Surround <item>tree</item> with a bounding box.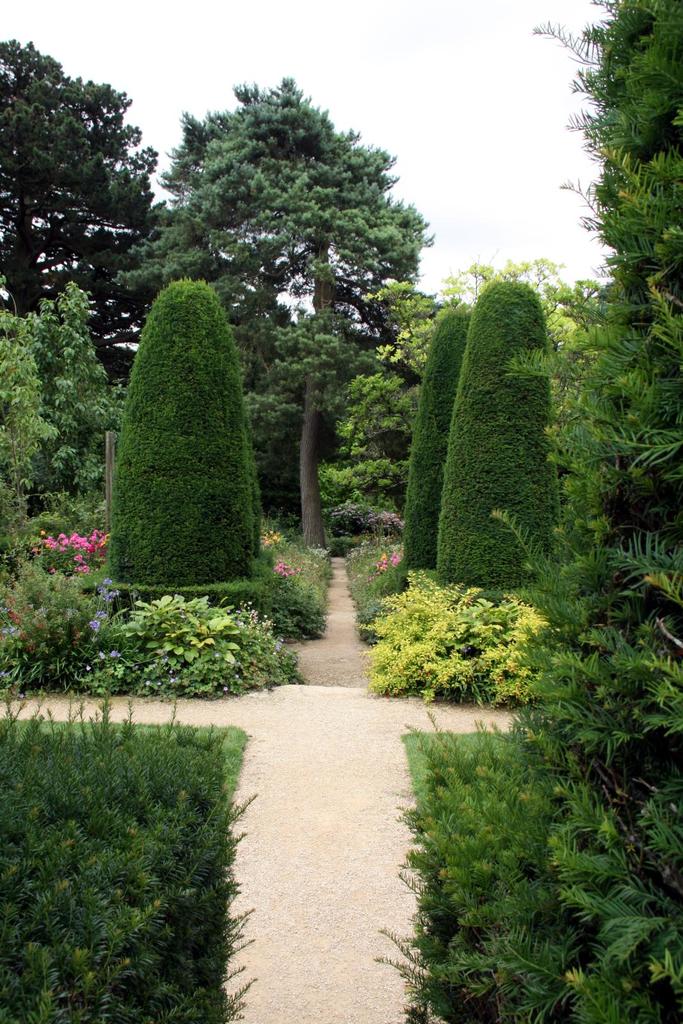
[x1=437, y1=277, x2=574, y2=595].
